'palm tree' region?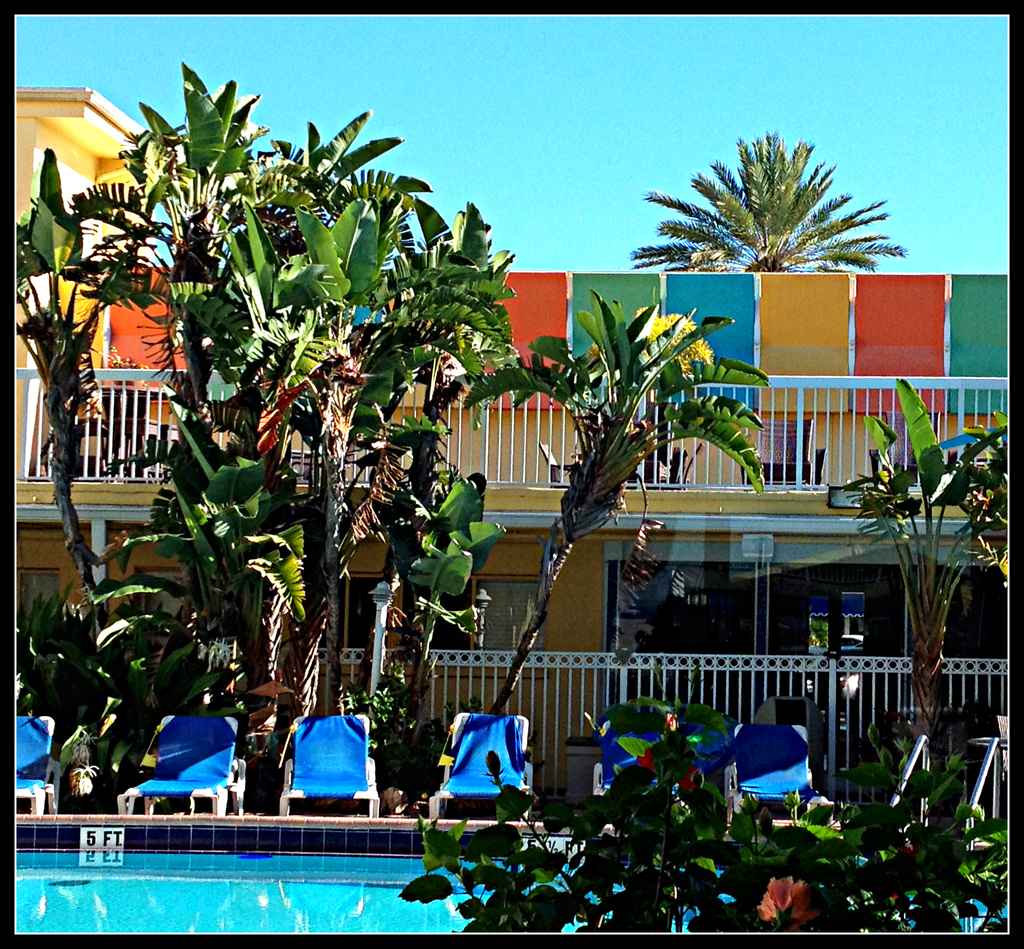
628,120,916,273
